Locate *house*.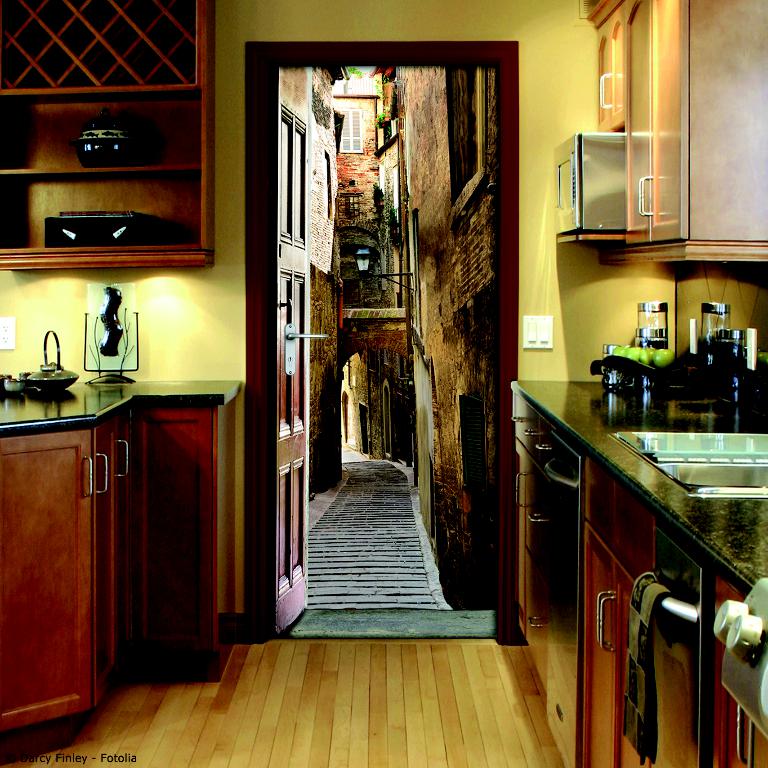
Bounding box: crop(0, 0, 767, 758).
